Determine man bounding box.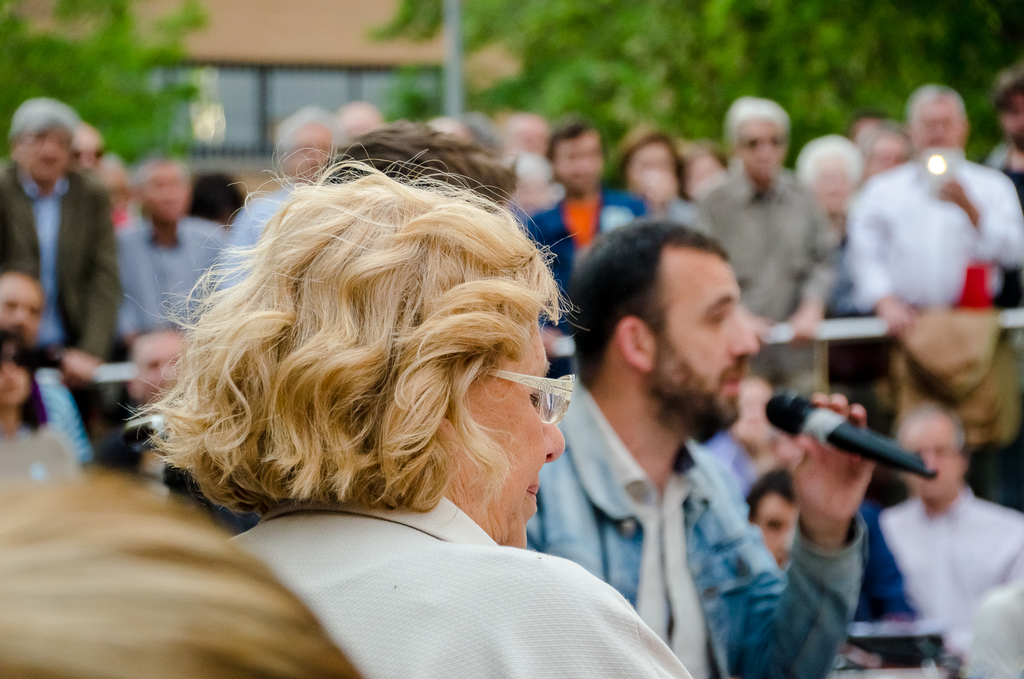
Determined: <box>553,219,825,663</box>.
